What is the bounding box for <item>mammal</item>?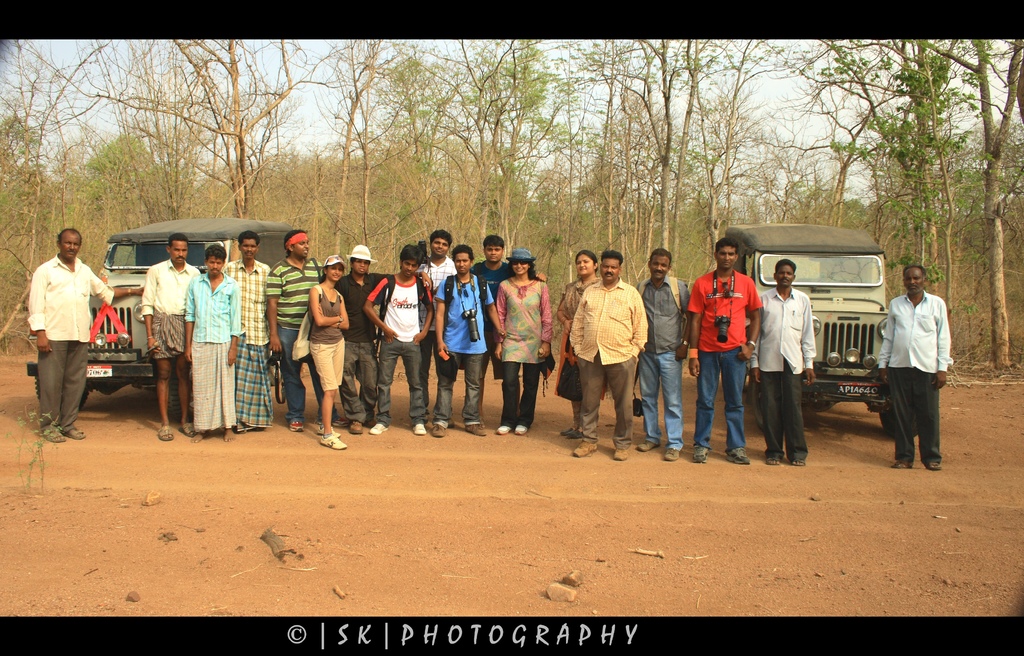
<bbox>557, 252, 604, 438</bbox>.
